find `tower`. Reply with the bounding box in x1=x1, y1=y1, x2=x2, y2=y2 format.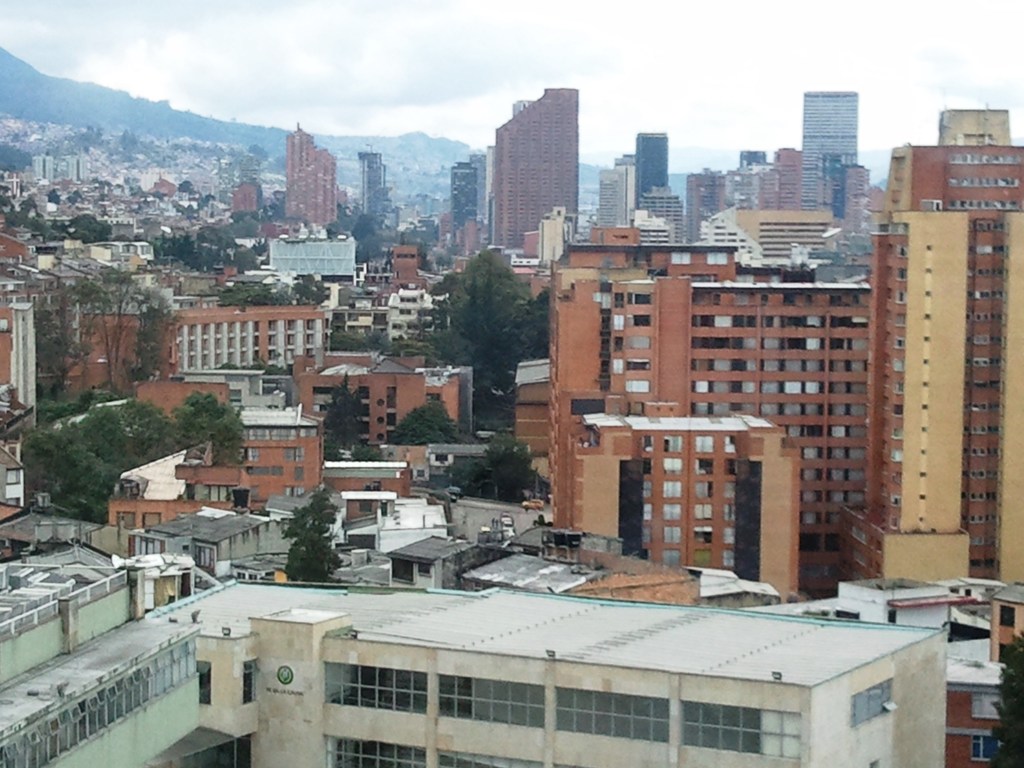
x1=858, y1=97, x2=1001, y2=628.
